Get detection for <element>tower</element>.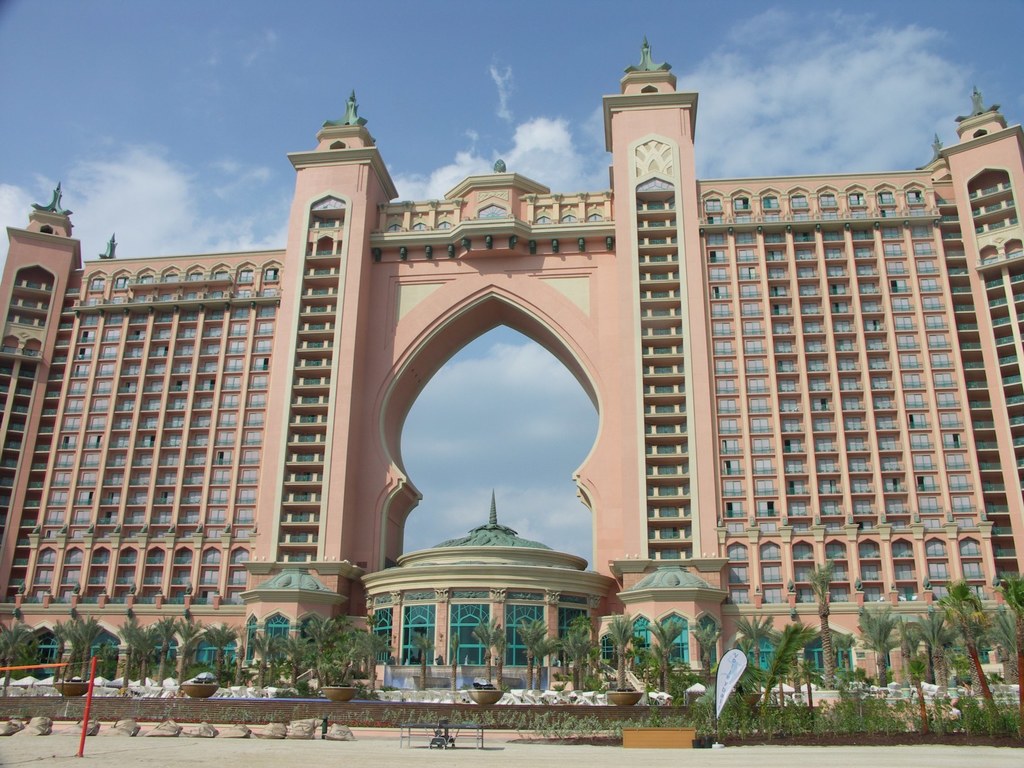
Detection: {"x1": 78, "y1": 51, "x2": 969, "y2": 676}.
